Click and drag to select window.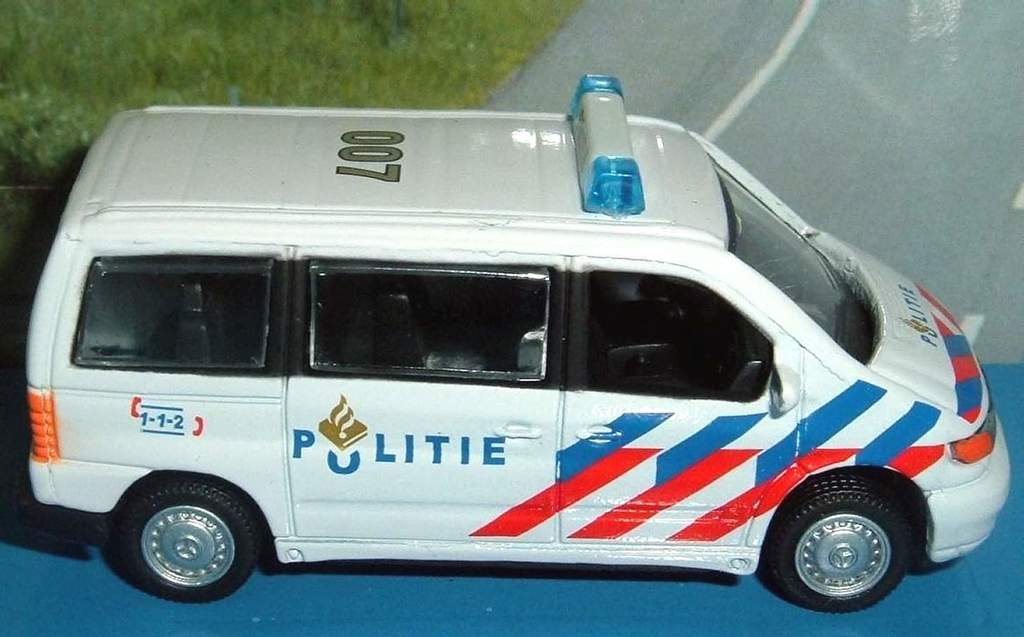
Selection: region(580, 266, 767, 404).
